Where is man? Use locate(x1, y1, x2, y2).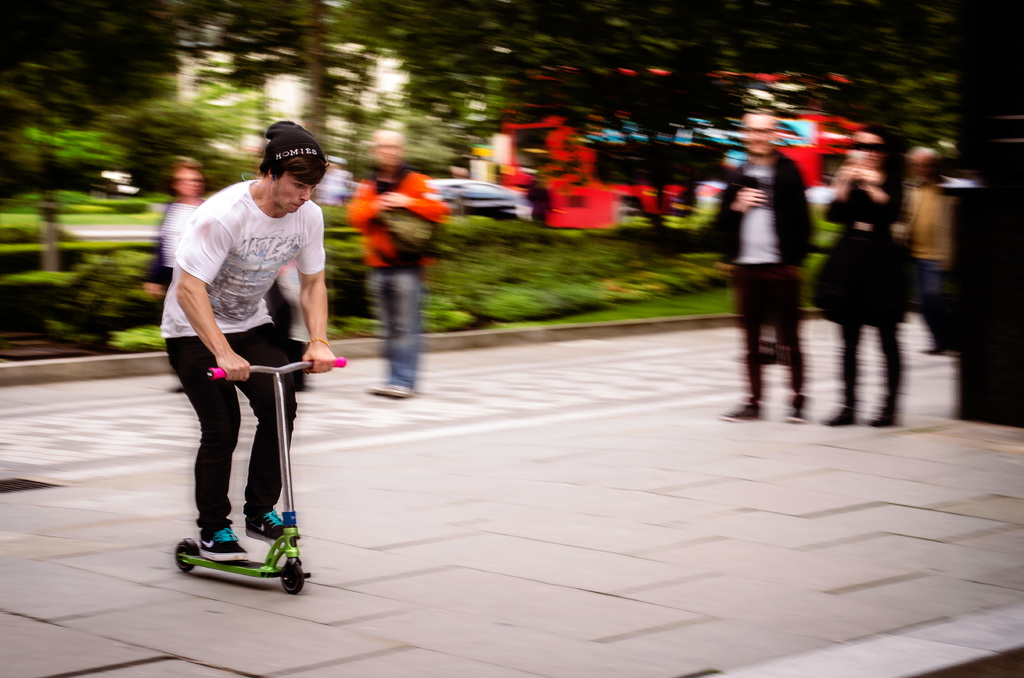
locate(708, 111, 822, 419).
